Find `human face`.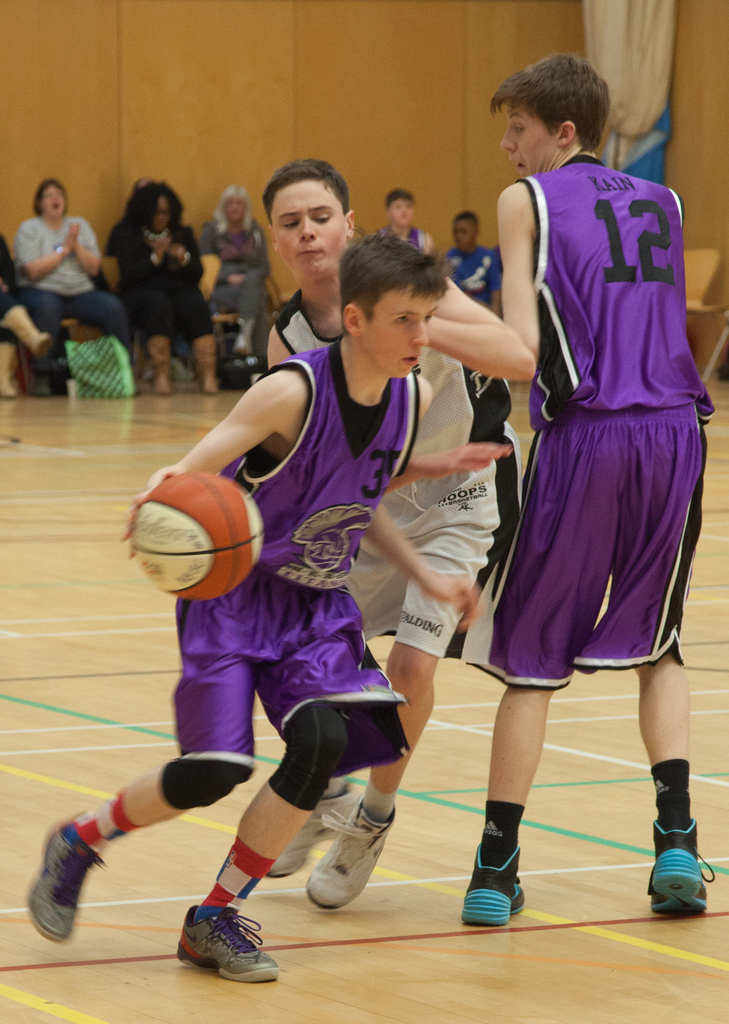
(489, 95, 555, 171).
